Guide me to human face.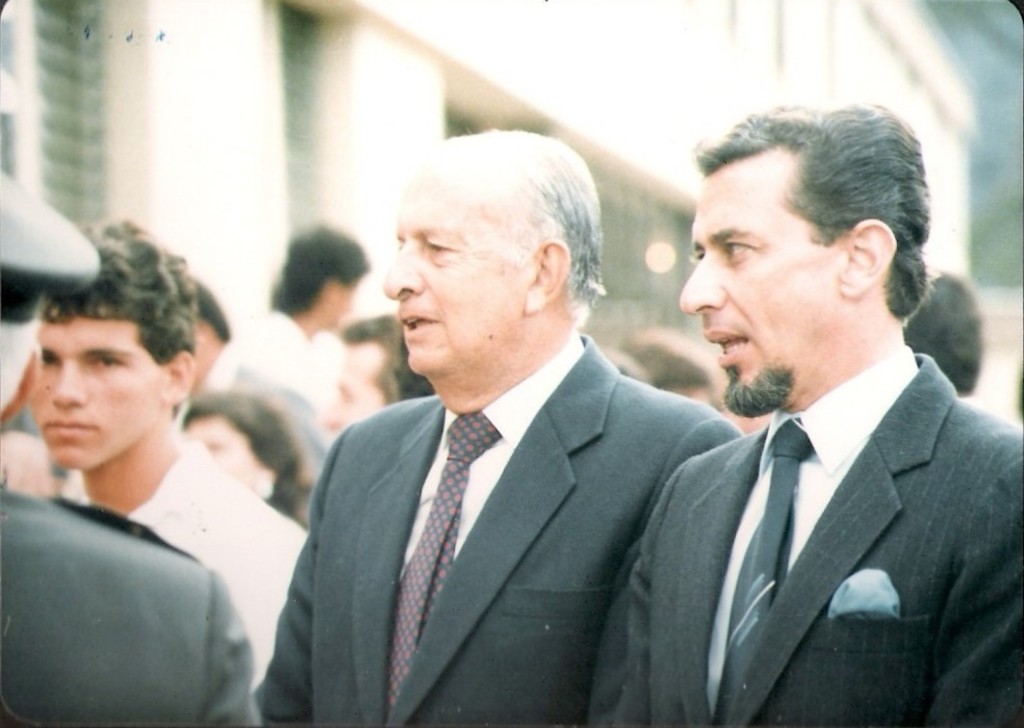
Guidance: pyautogui.locateOnScreen(27, 296, 167, 474).
